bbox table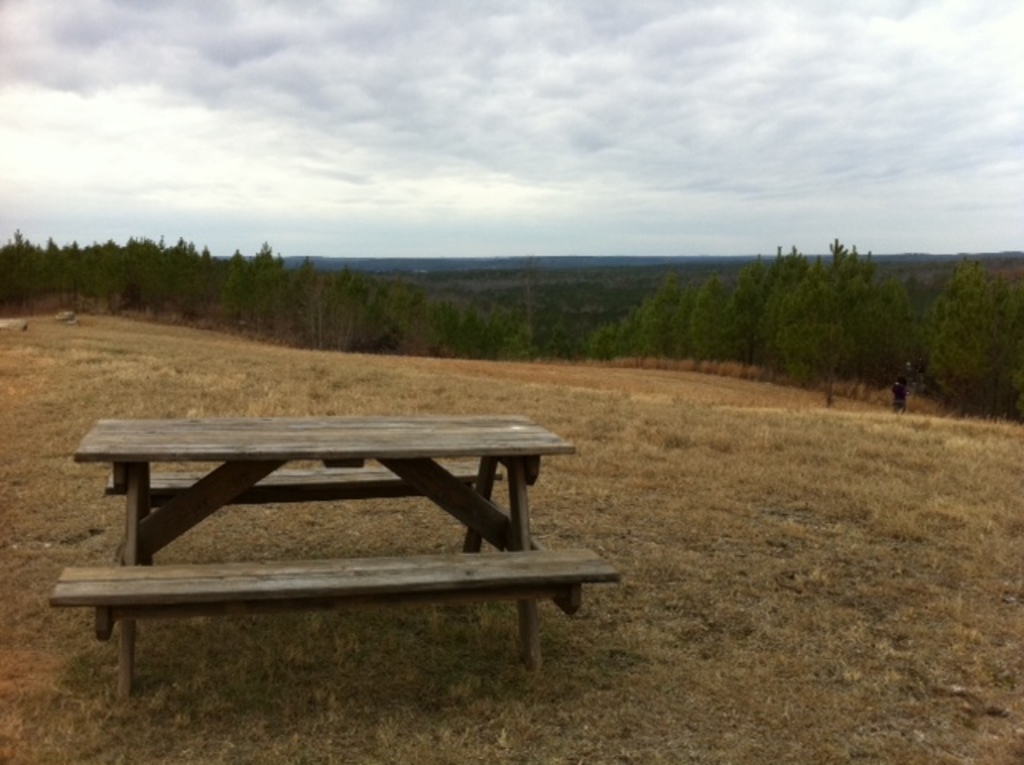
{"x1": 40, "y1": 419, "x2": 618, "y2": 703}
